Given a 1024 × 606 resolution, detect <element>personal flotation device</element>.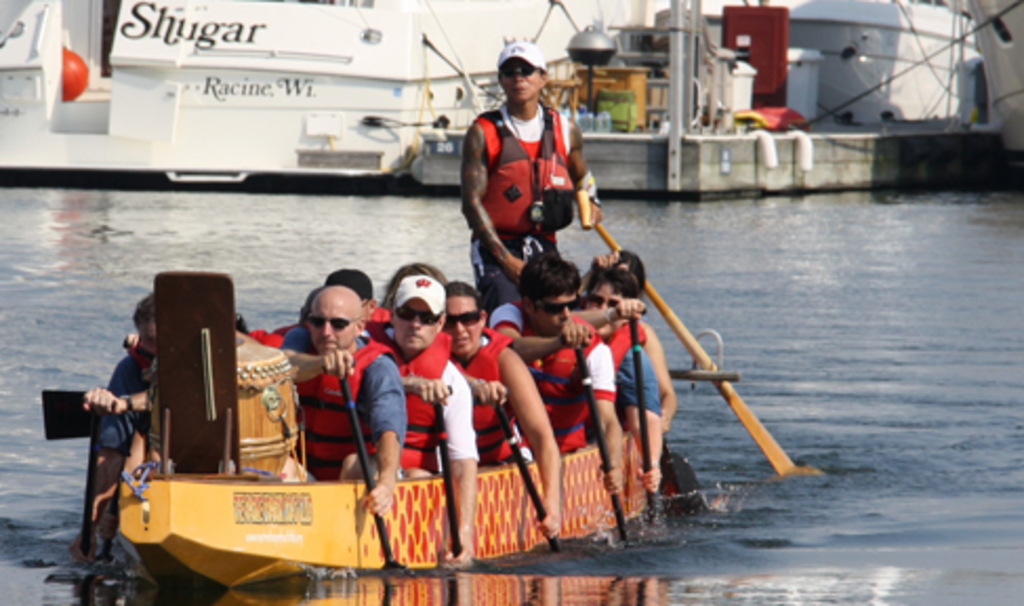
rect(513, 297, 608, 461).
